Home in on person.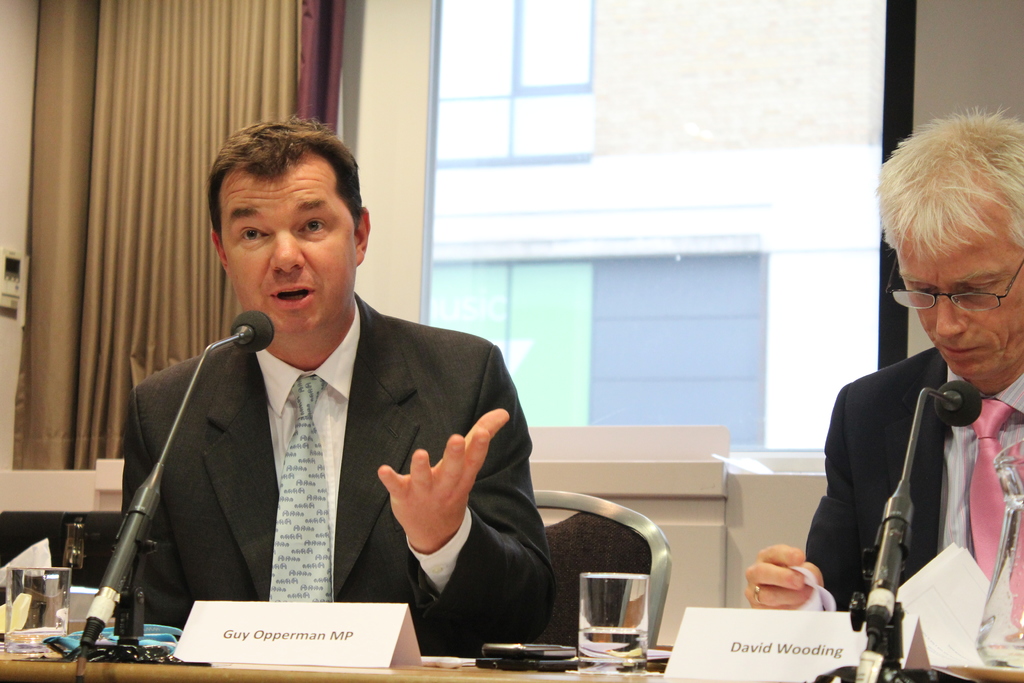
Homed in at left=100, top=177, right=534, bottom=674.
